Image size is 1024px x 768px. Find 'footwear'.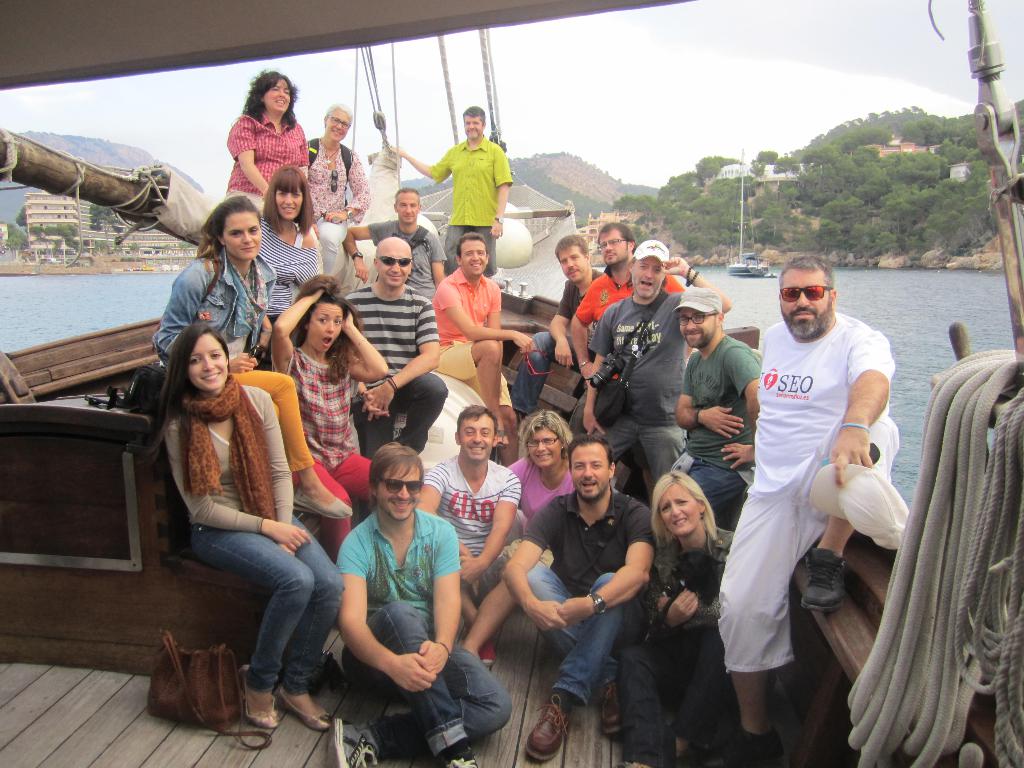
BBox(703, 732, 787, 767).
